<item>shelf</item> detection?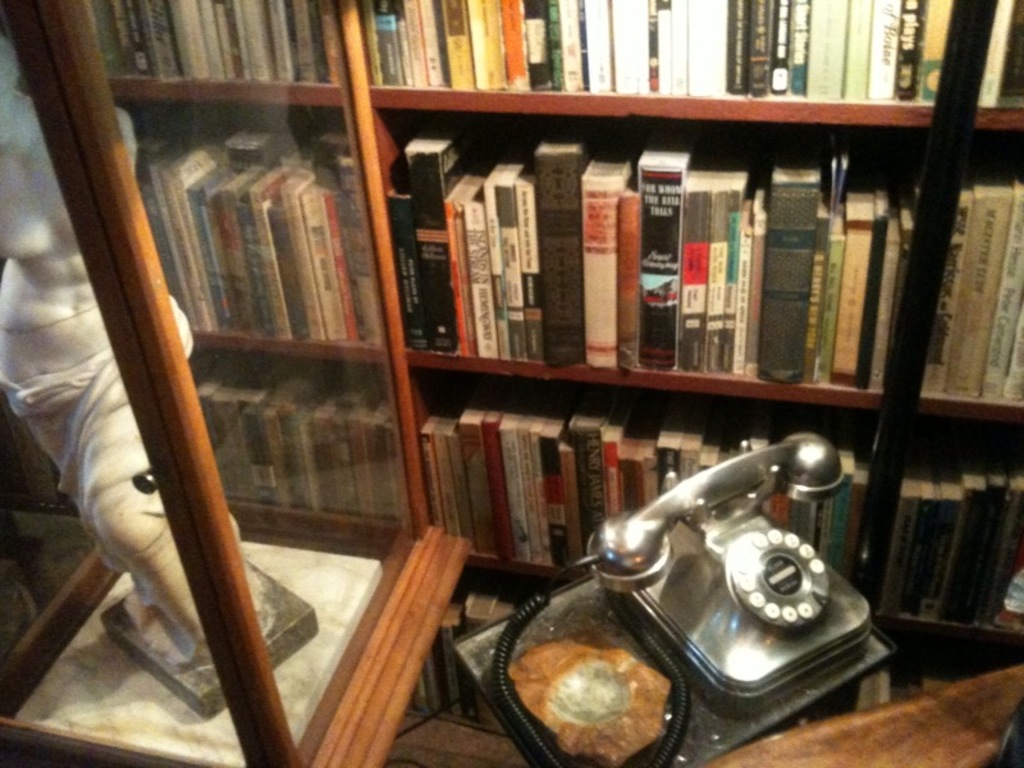
left=900, top=134, right=1023, bottom=410
